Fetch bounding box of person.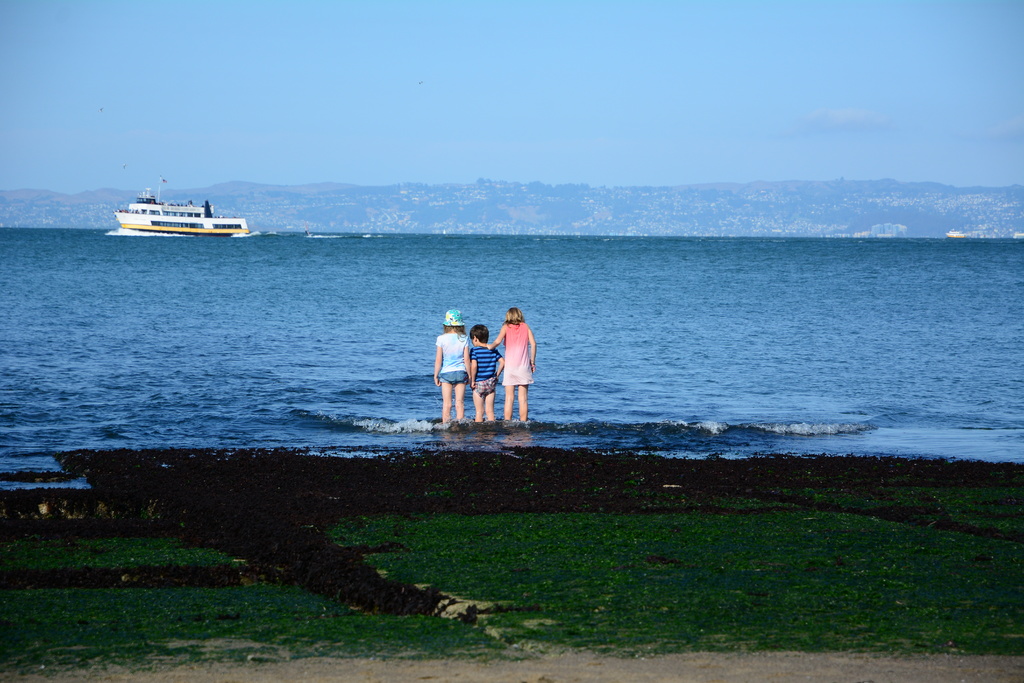
Bbox: crop(490, 303, 538, 425).
